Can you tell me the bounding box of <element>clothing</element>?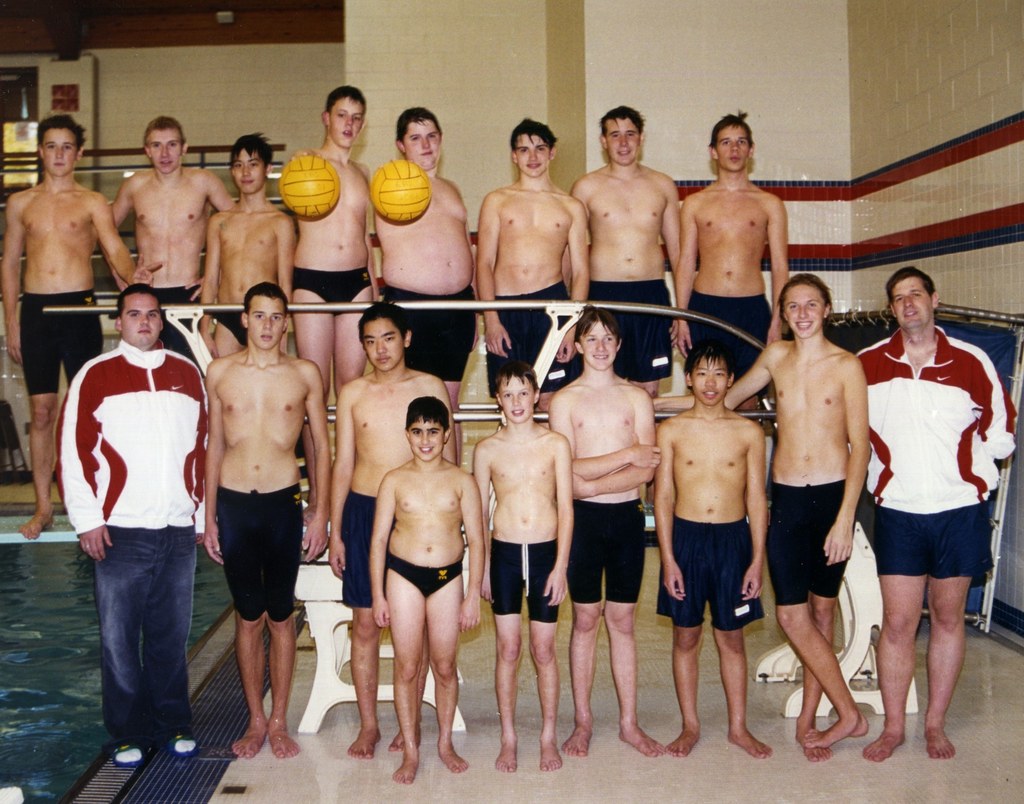
[216, 479, 301, 618].
